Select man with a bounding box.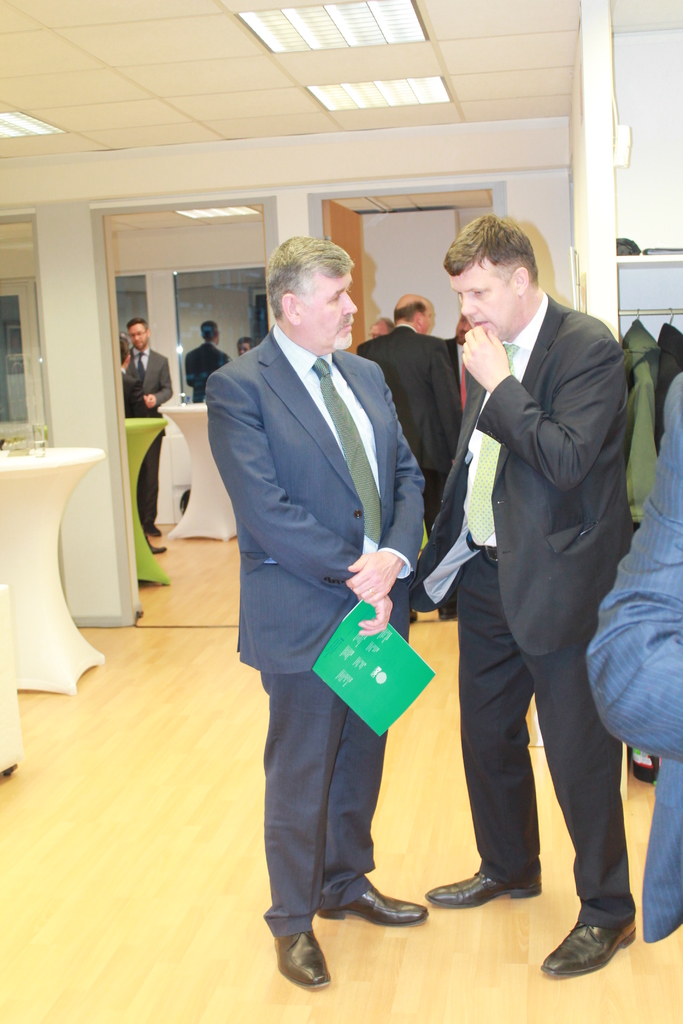
{"x1": 445, "y1": 313, "x2": 472, "y2": 422}.
